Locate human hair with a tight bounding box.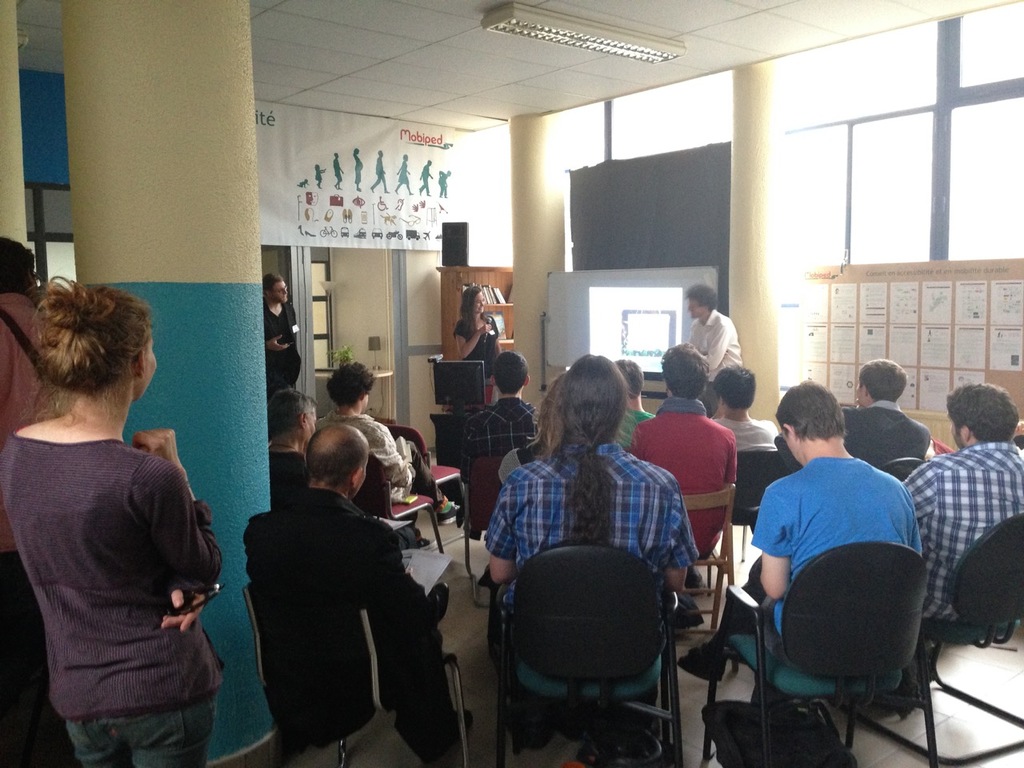
detection(713, 364, 758, 410).
